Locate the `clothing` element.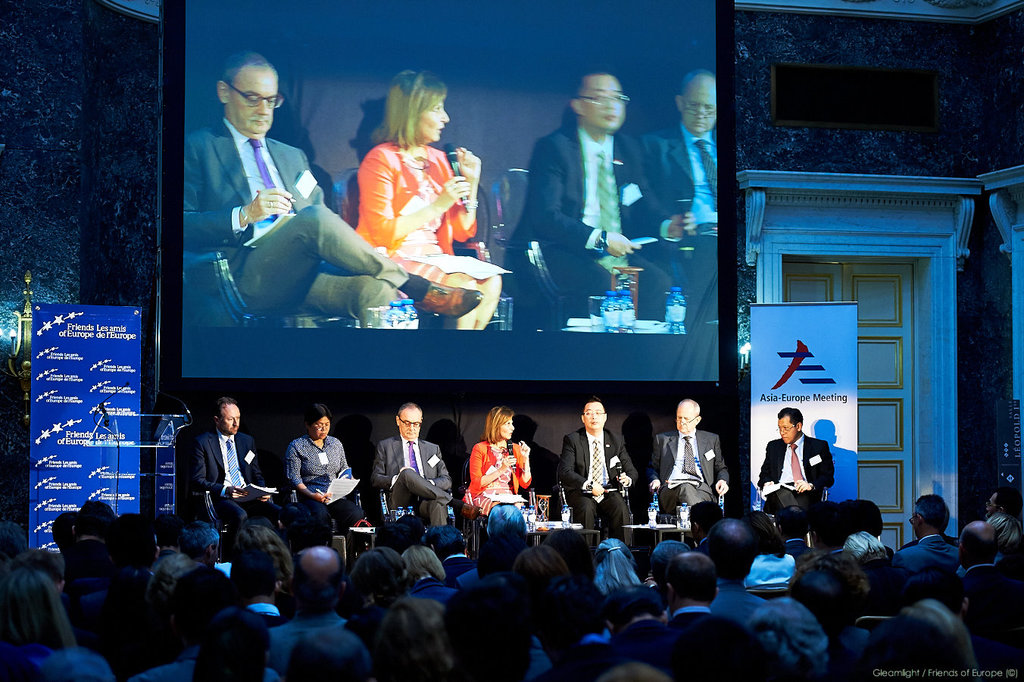
Element bbox: 191, 427, 289, 532.
